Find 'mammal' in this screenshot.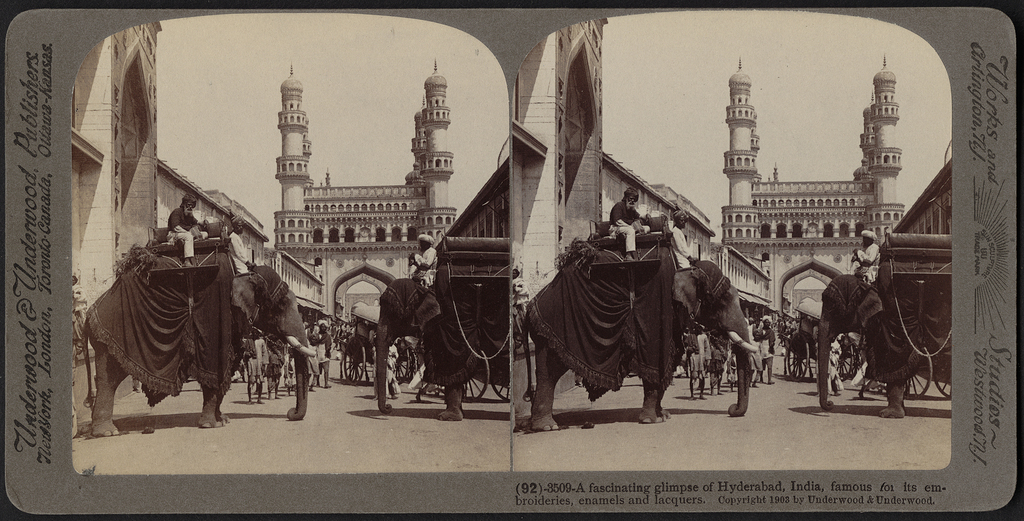
The bounding box for 'mammal' is Rect(815, 274, 959, 422).
